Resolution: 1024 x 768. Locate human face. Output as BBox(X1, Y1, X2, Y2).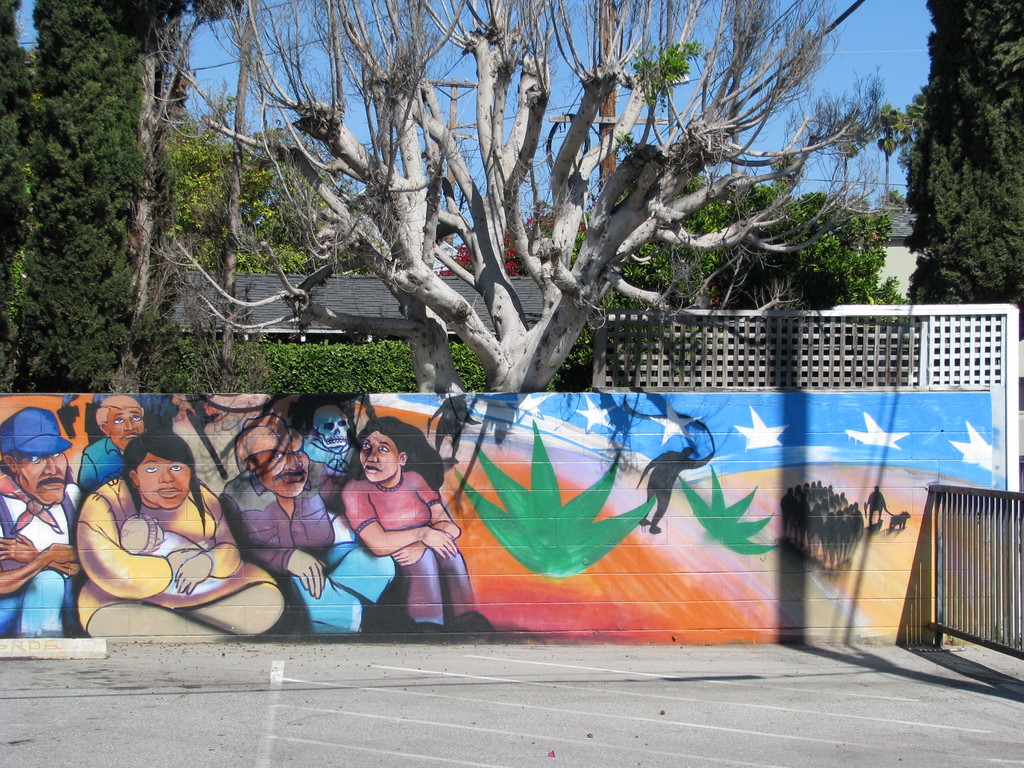
BBox(140, 454, 191, 505).
